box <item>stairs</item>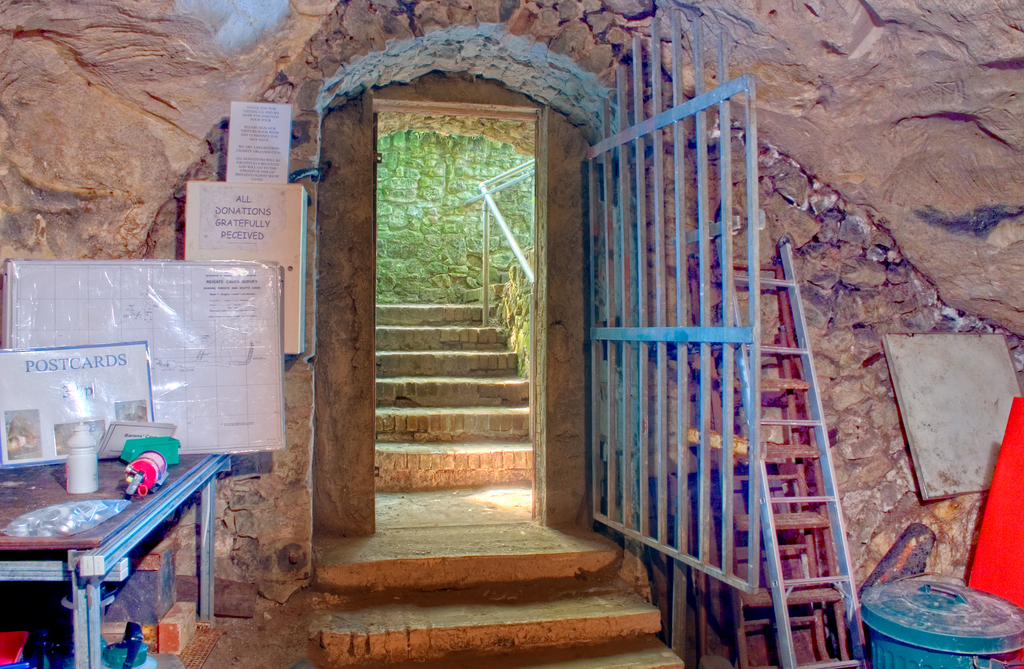
box(371, 295, 532, 483)
